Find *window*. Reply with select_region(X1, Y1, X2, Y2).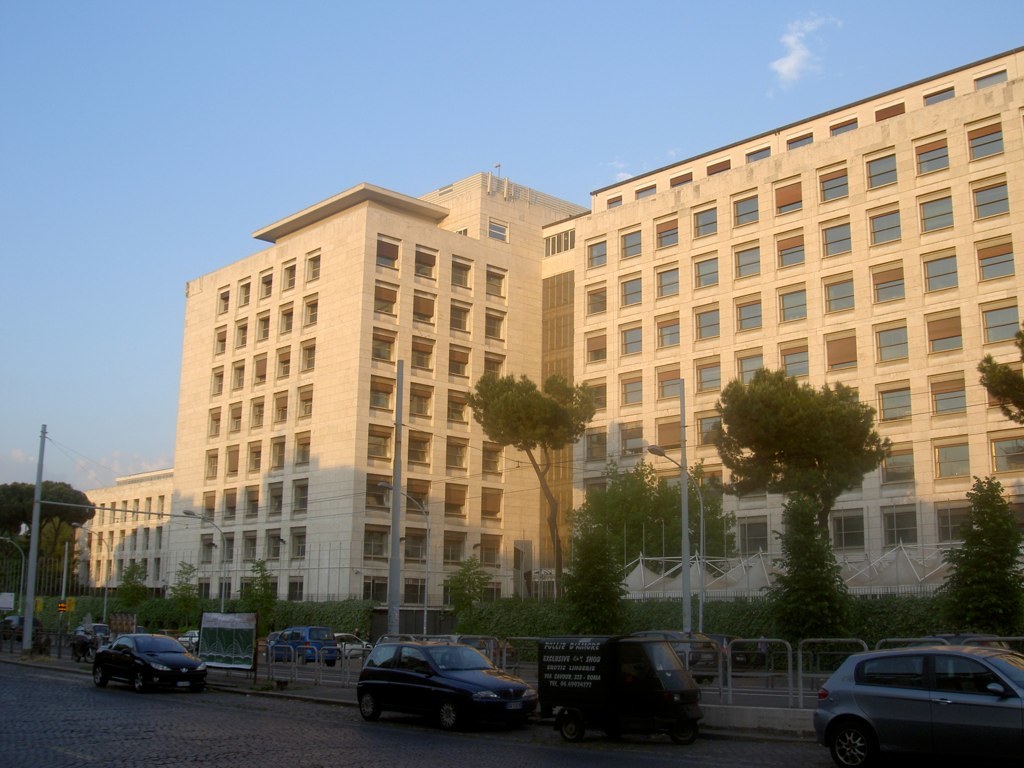
select_region(253, 350, 268, 384).
